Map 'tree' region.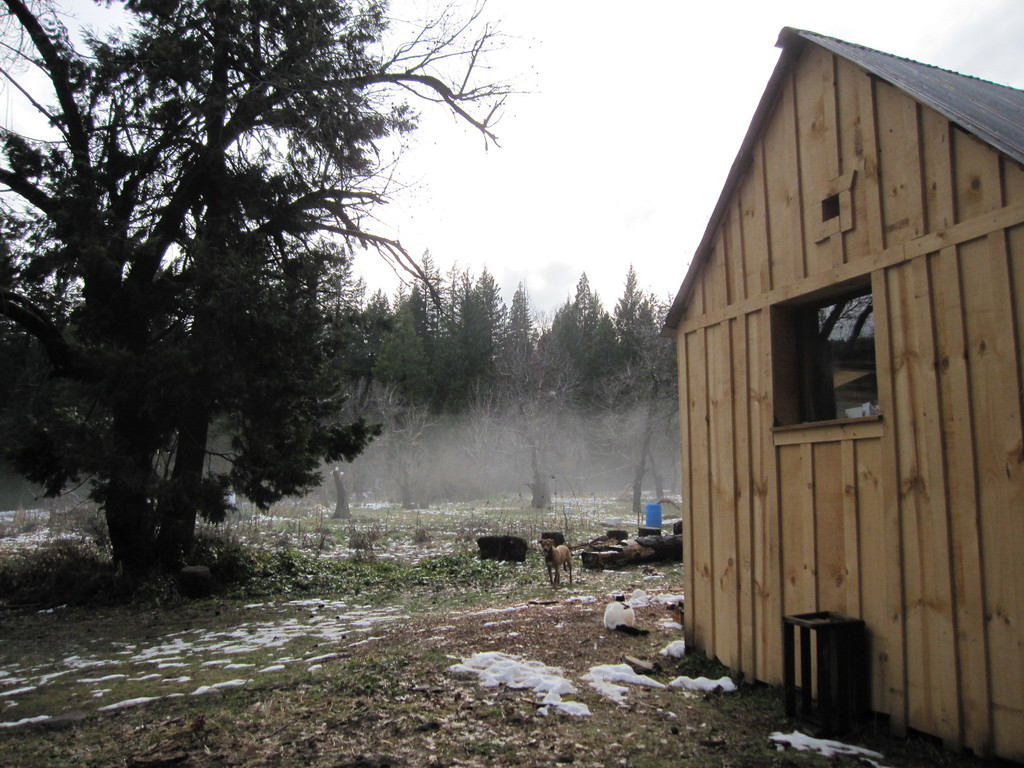
Mapped to Rect(10, 16, 424, 607).
